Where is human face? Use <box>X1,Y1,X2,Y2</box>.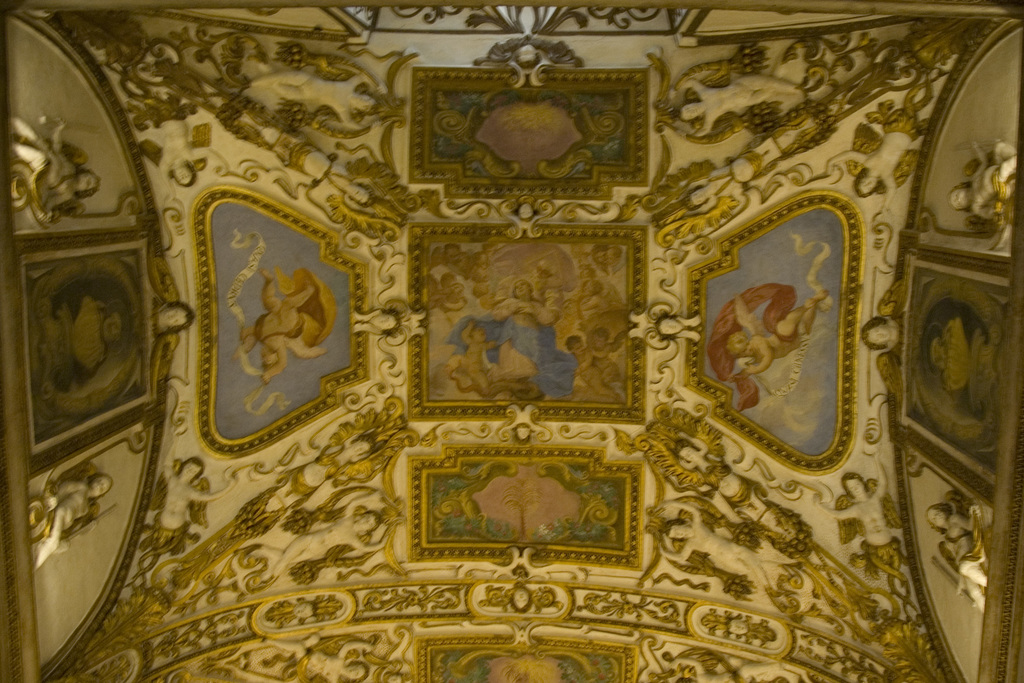
<box>180,465,196,477</box>.
